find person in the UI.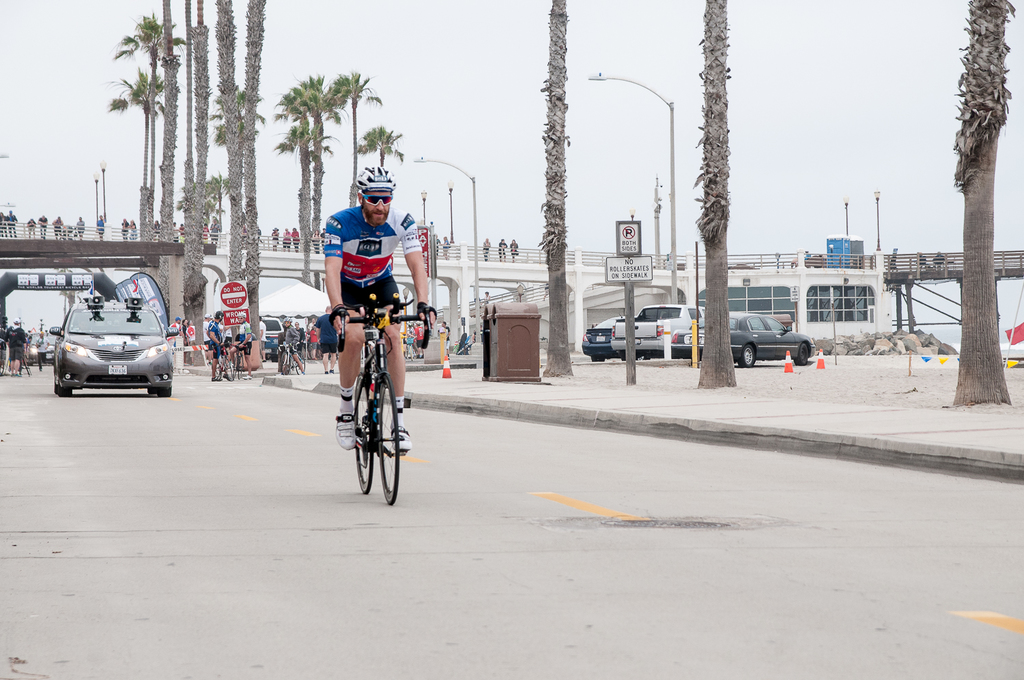
UI element at box(43, 215, 47, 242).
